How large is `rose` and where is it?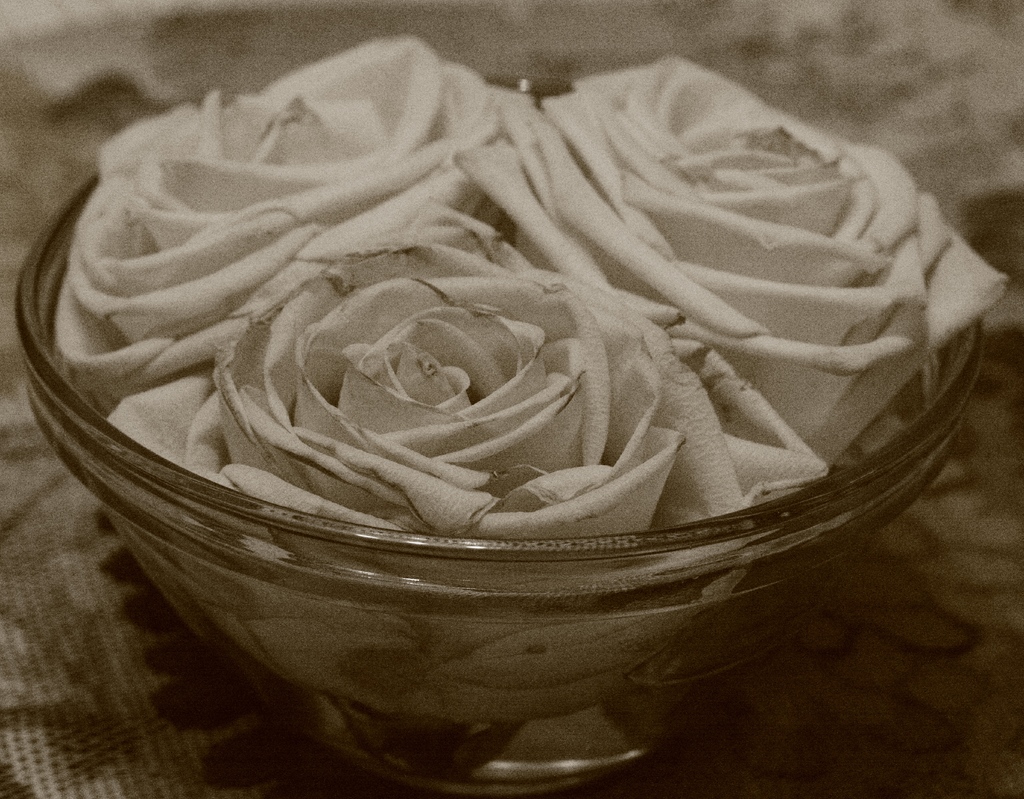
Bounding box: {"left": 107, "top": 200, "right": 831, "bottom": 541}.
